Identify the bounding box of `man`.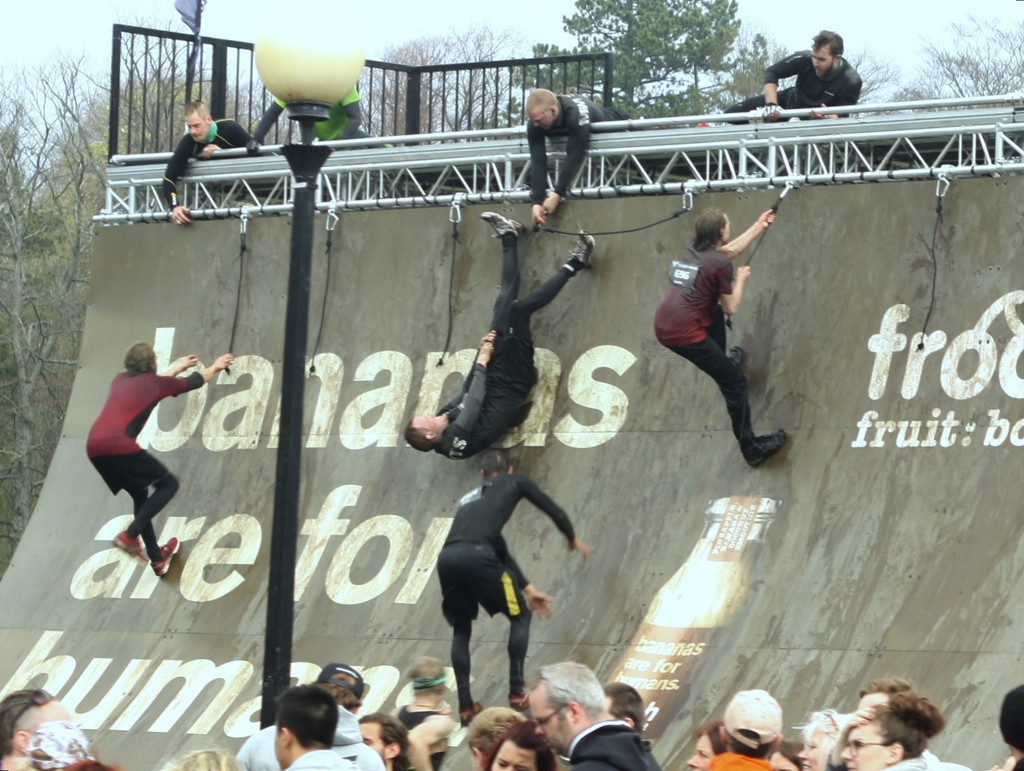
(431,449,591,732).
